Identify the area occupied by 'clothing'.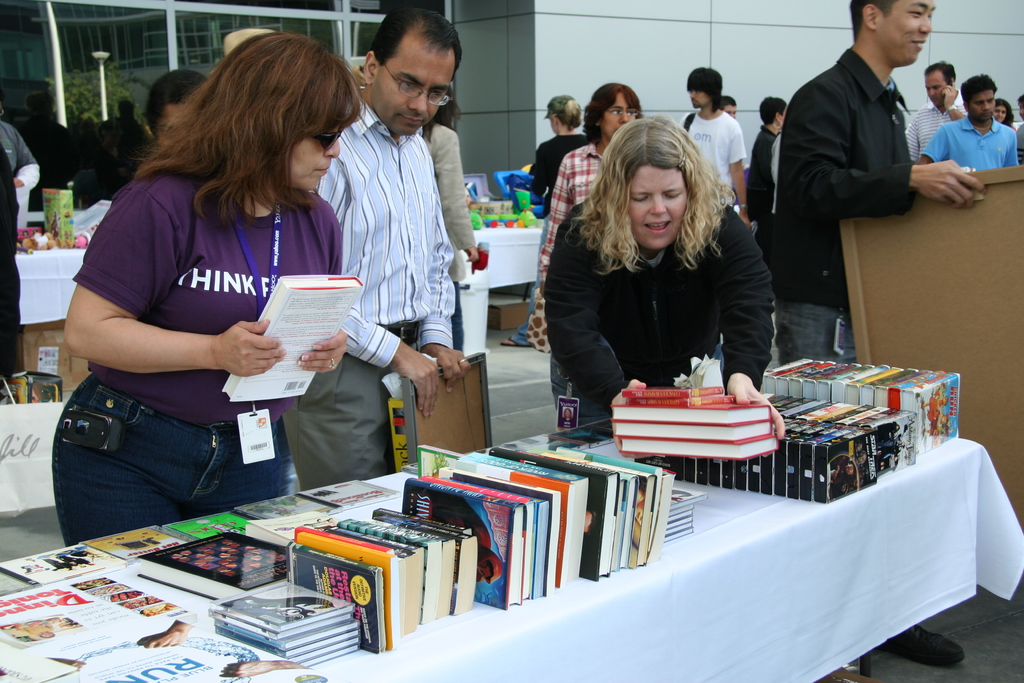
Area: [683, 110, 746, 209].
